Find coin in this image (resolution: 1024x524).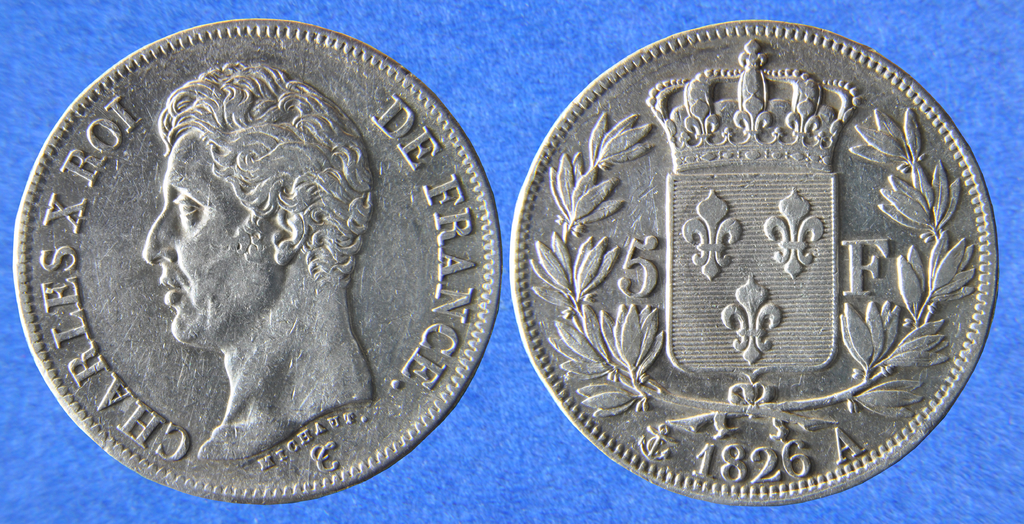
(523, 17, 1002, 501).
